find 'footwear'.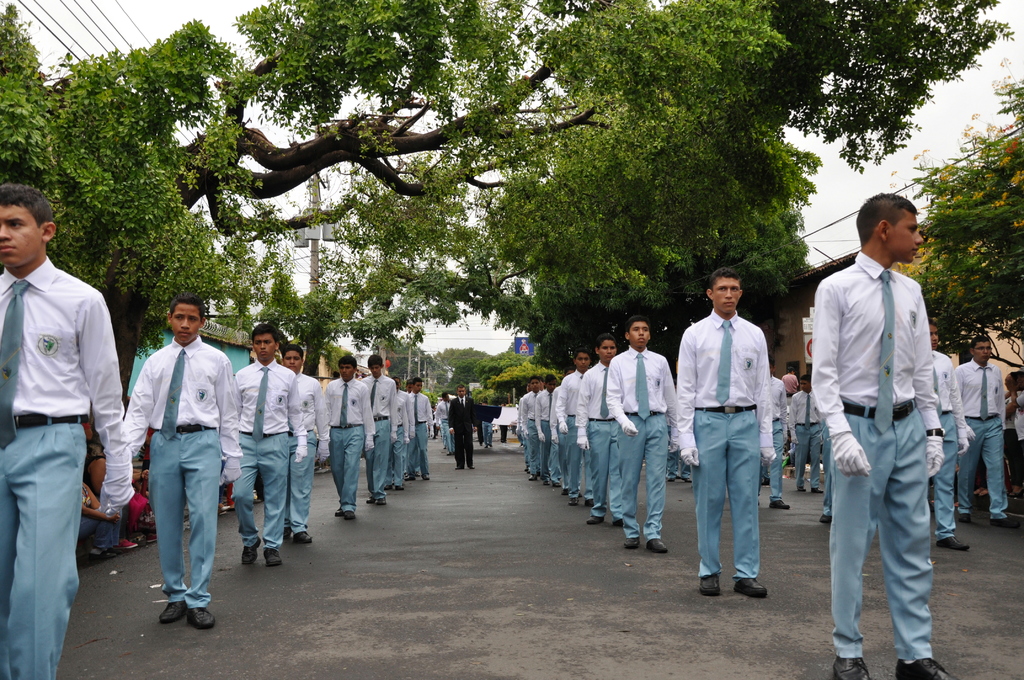
region(261, 549, 284, 569).
